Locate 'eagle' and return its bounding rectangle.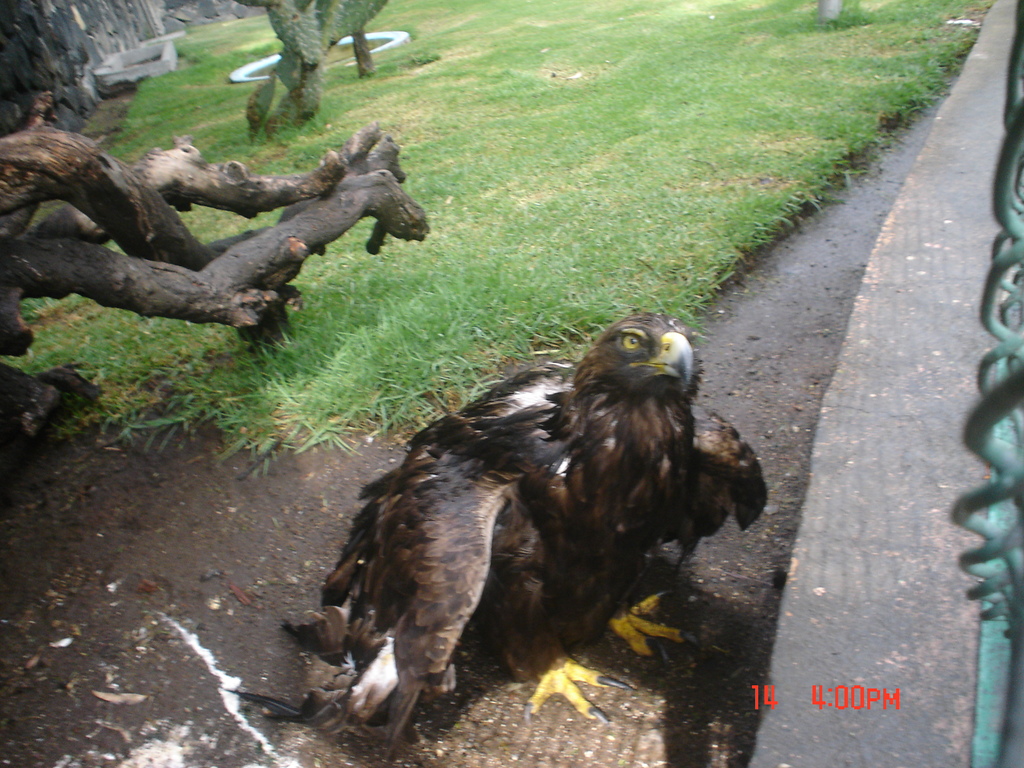
[x1=226, y1=307, x2=773, y2=760].
